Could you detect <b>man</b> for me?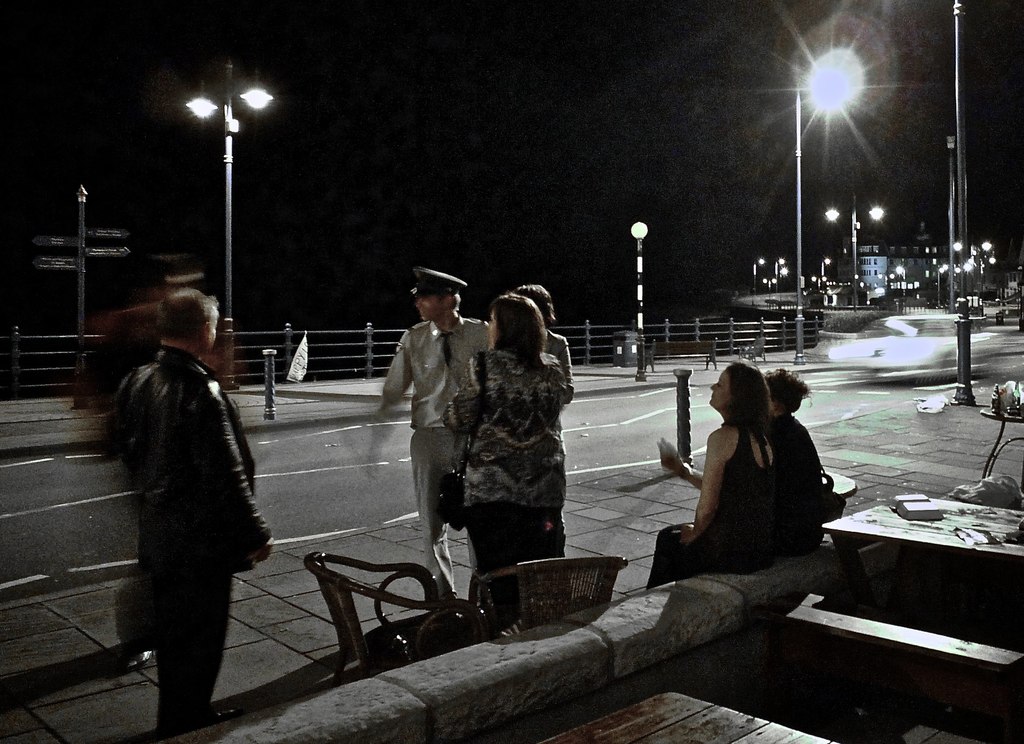
Detection result: pyautogui.locateOnScreen(383, 272, 504, 606).
